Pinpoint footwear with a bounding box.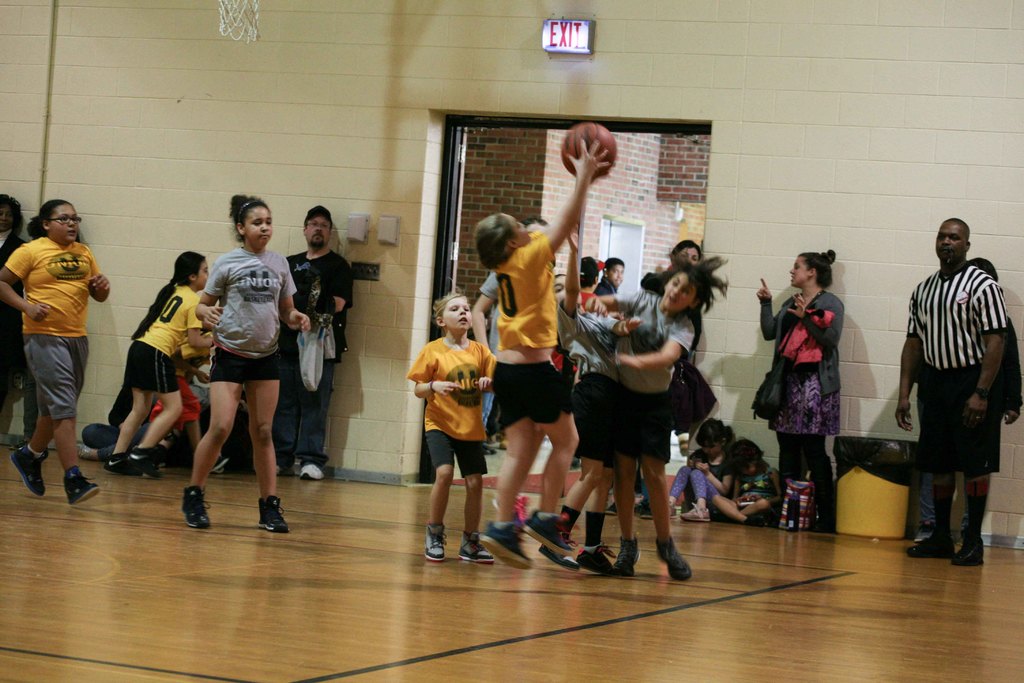
[left=522, top=509, right=569, bottom=545].
